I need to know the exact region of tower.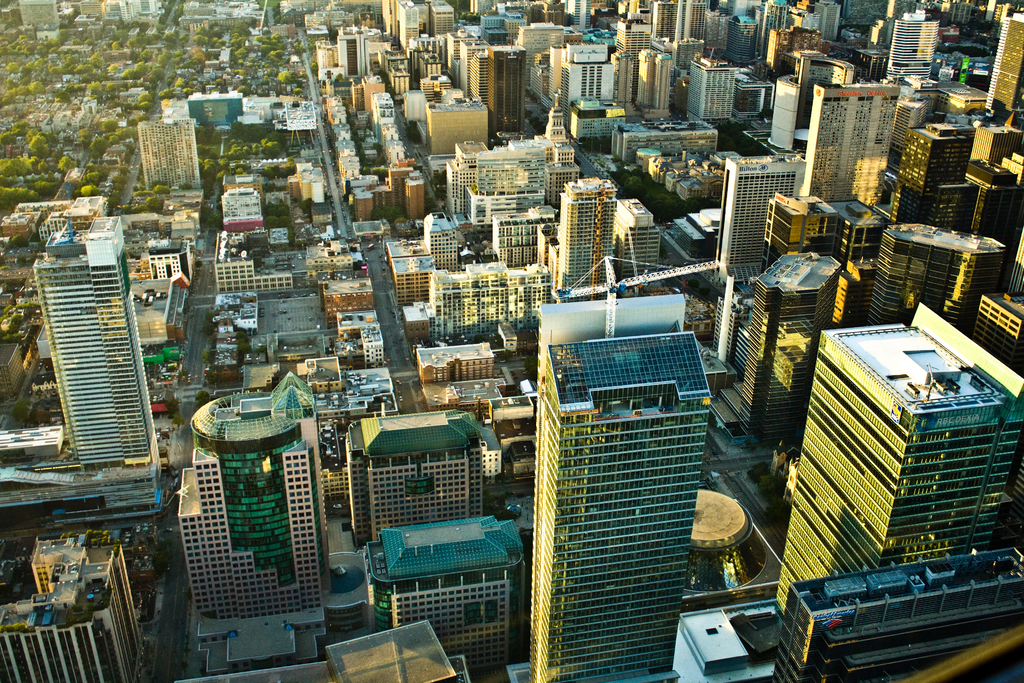
Region: <bbox>417, 206, 463, 276</bbox>.
